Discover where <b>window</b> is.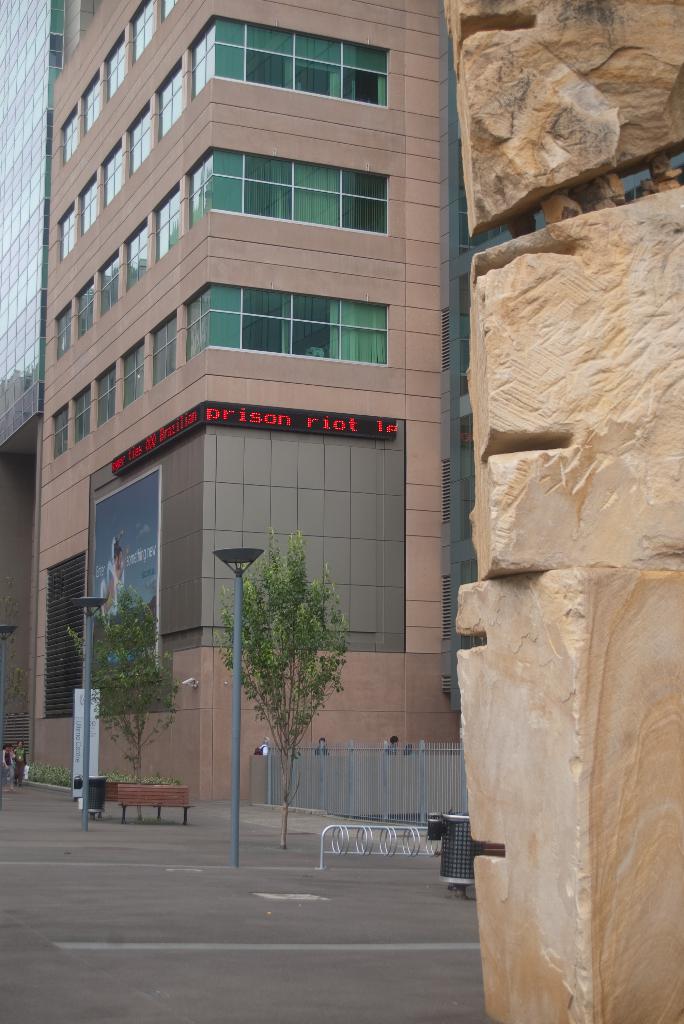
Discovered at pyautogui.locateOnScreen(129, 100, 145, 170).
